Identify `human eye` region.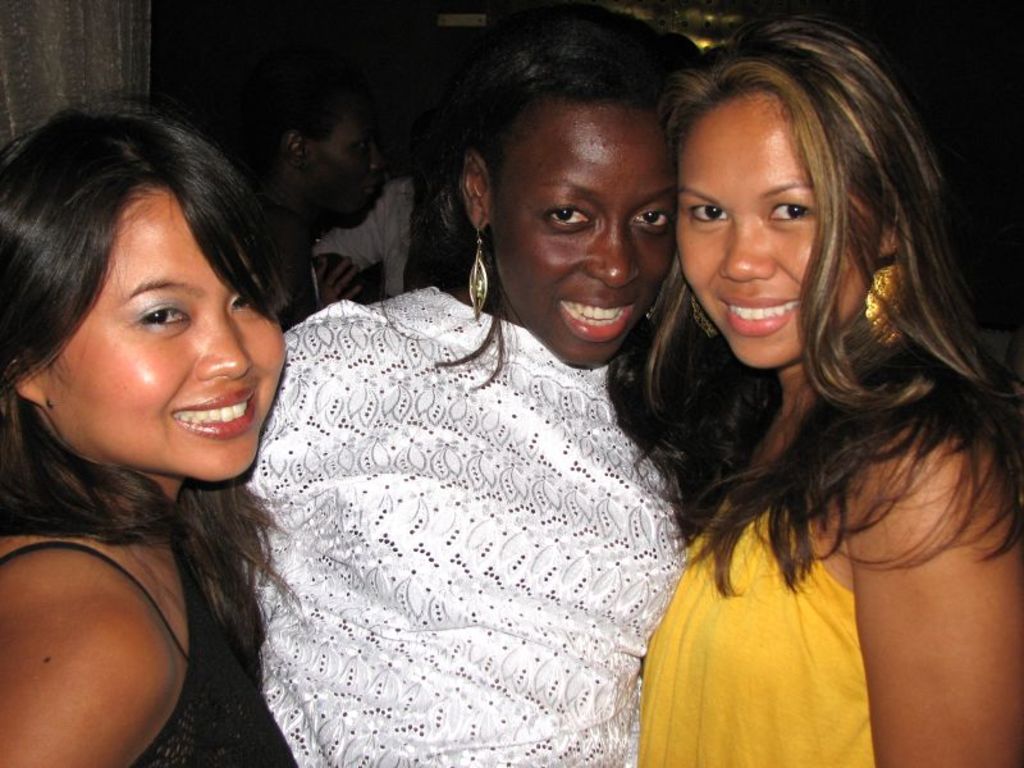
Region: bbox=[625, 202, 682, 242].
